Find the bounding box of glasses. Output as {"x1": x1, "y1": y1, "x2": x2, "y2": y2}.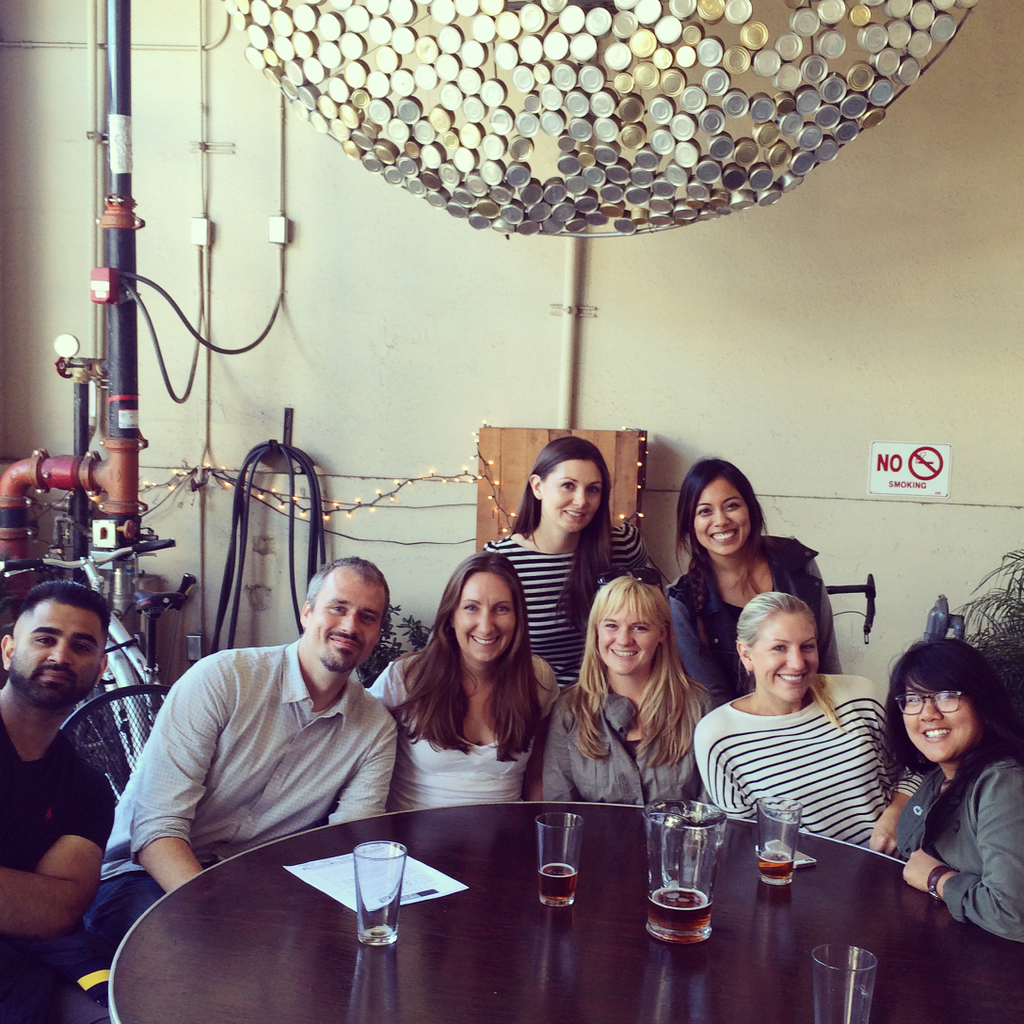
{"x1": 891, "y1": 689, "x2": 965, "y2": 720}.
